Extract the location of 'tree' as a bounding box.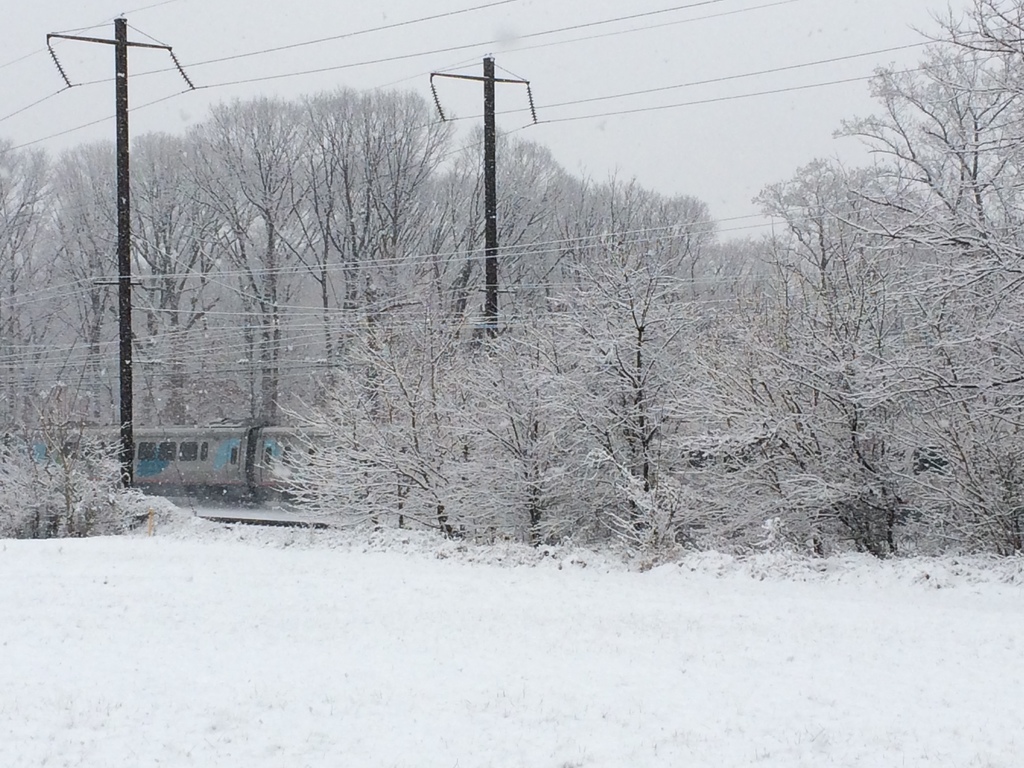
536 170 585 275.
